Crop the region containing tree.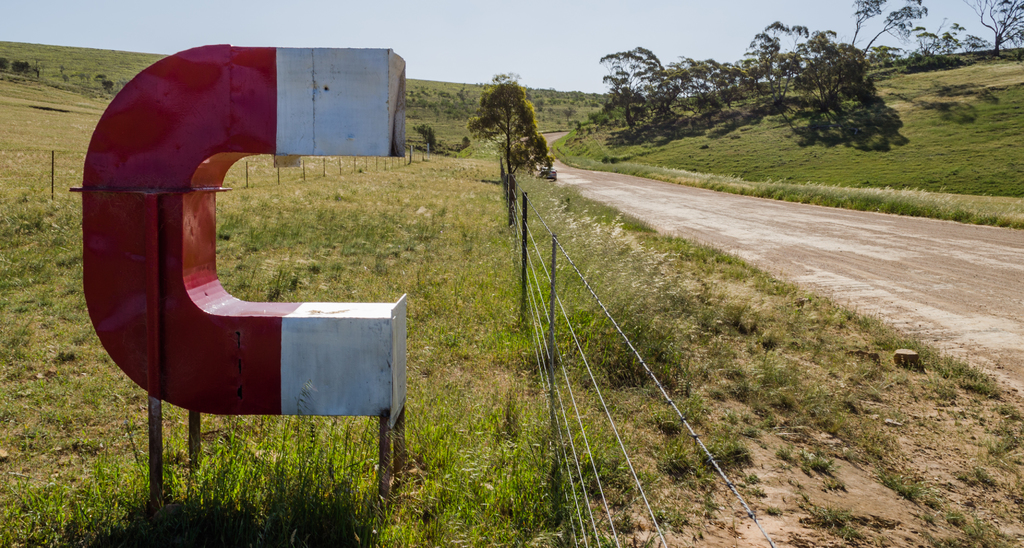
Crop region: crop(909, 17, 995, 63).
